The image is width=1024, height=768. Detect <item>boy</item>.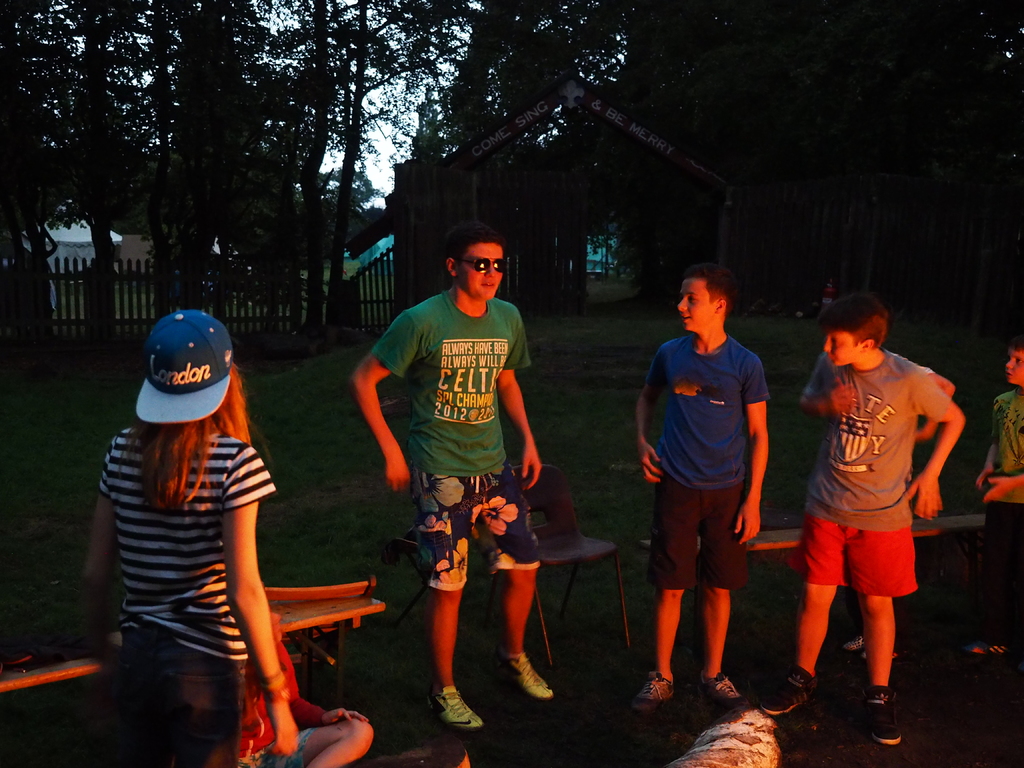
Detection: [630, 269, 769, 707].
